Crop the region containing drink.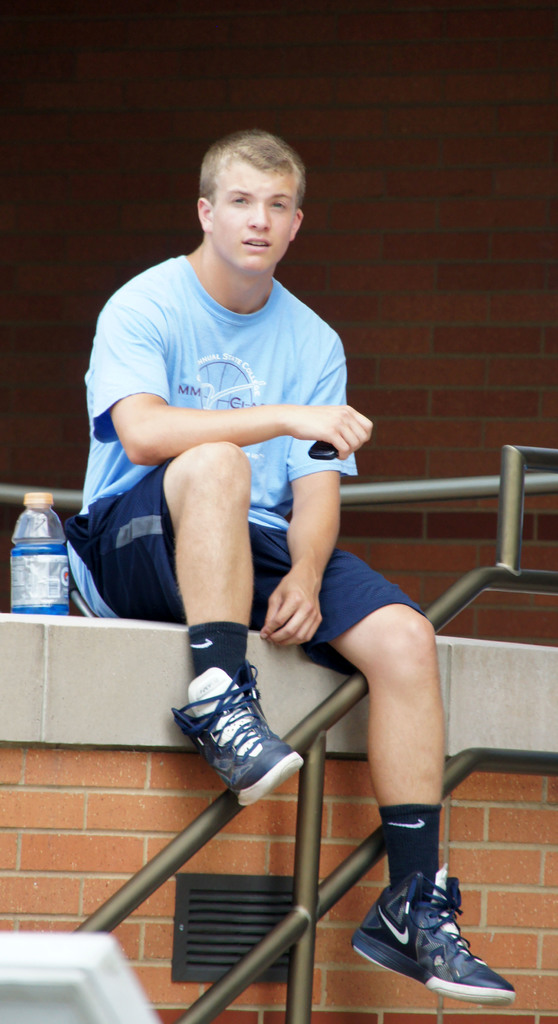
Crop region: [x1=17, y1=536, x2=69, y2=604].
